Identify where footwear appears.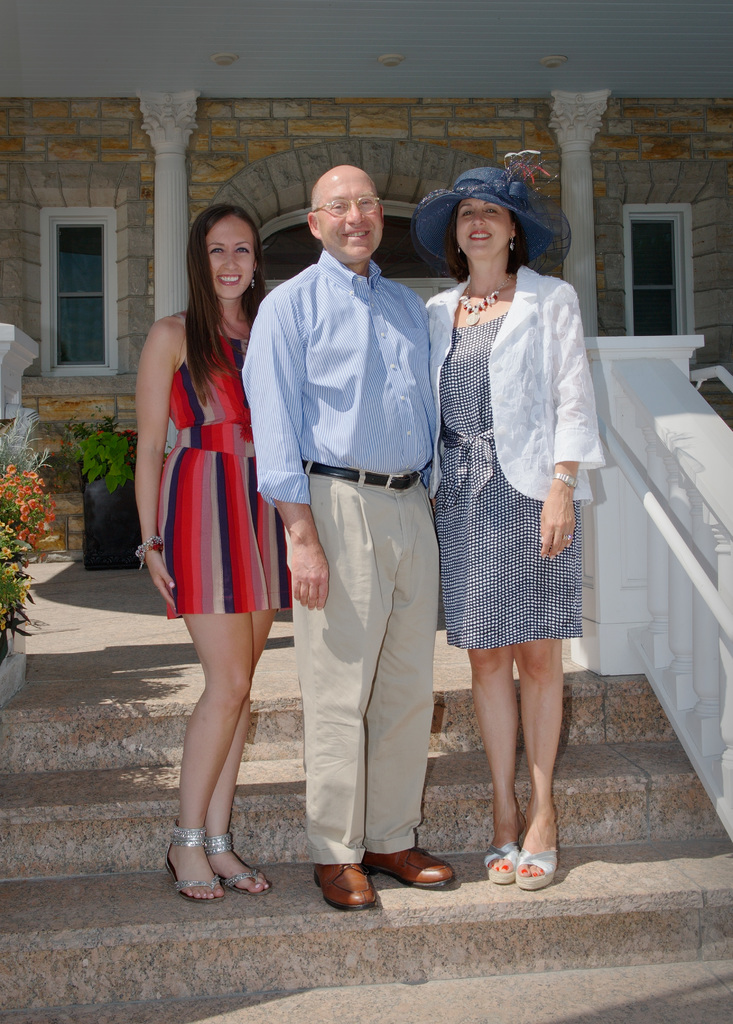
Appears at (362, 846, 458, 890).
